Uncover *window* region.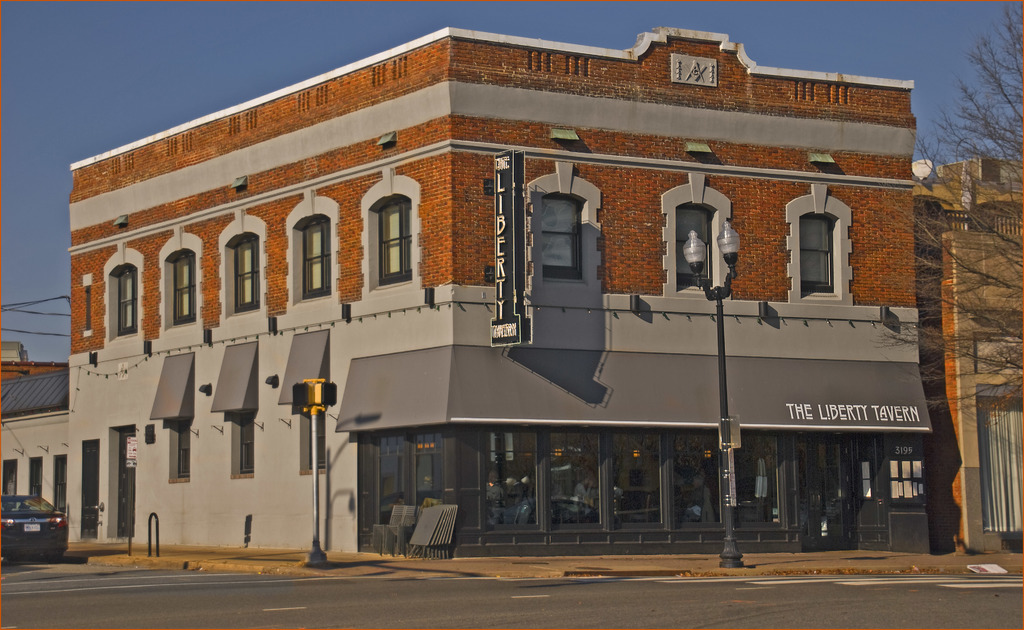
Uncovered: Rect(481, 436, 781, 531).
